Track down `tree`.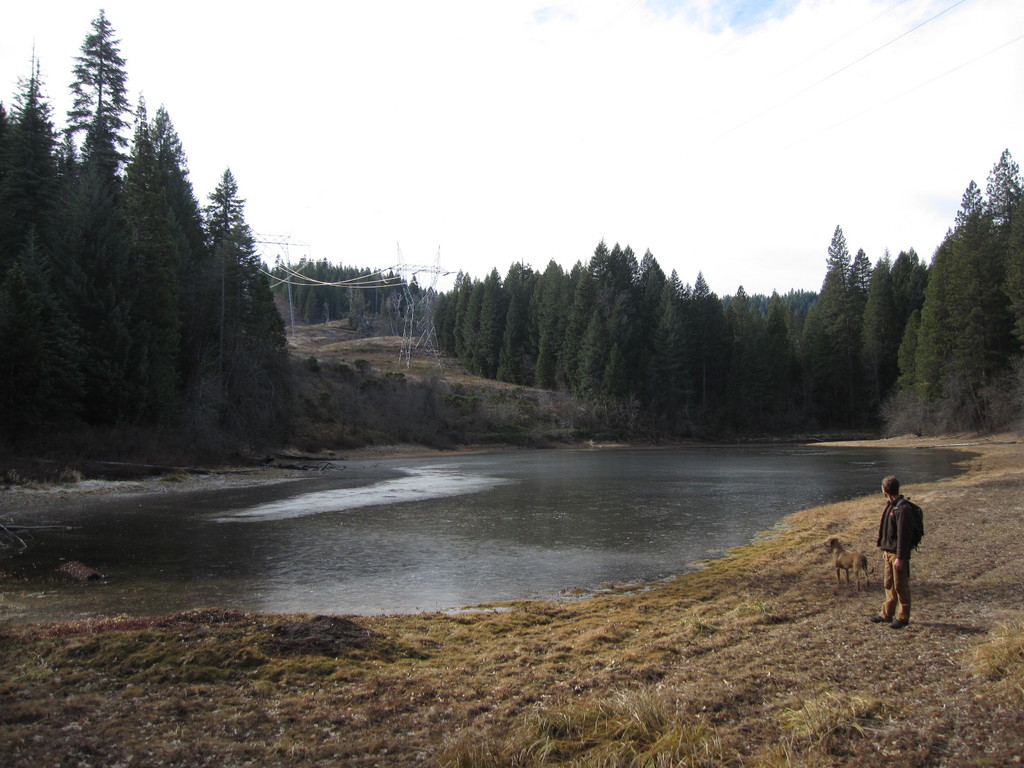
Tracked to bbox=(986, 151, 1023, 413).
